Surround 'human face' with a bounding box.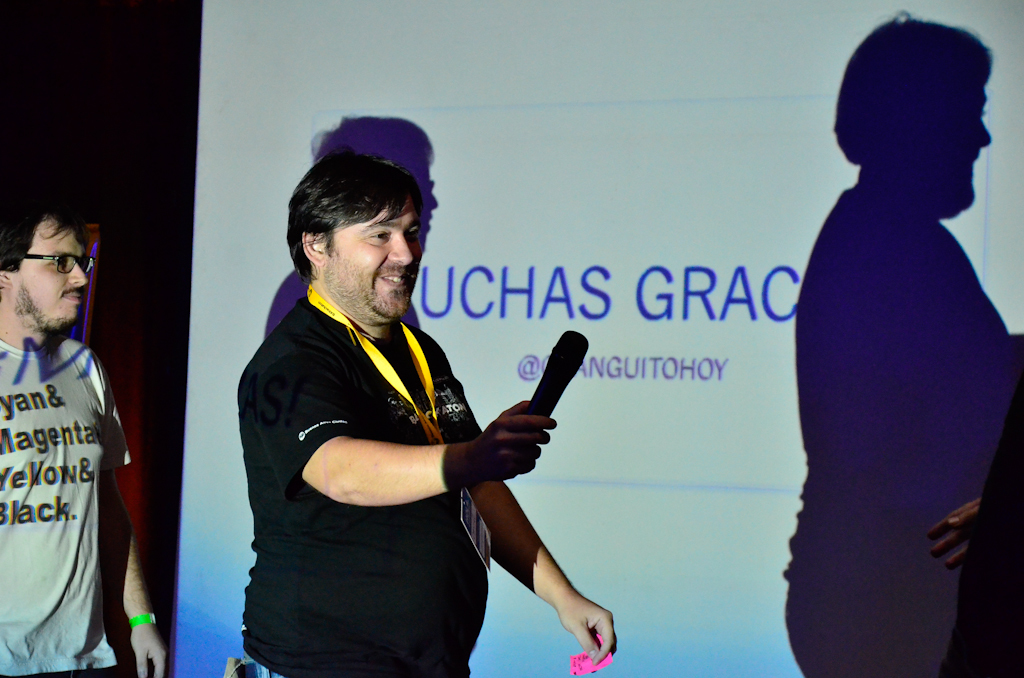
<box>325,195,424,324</box>.
